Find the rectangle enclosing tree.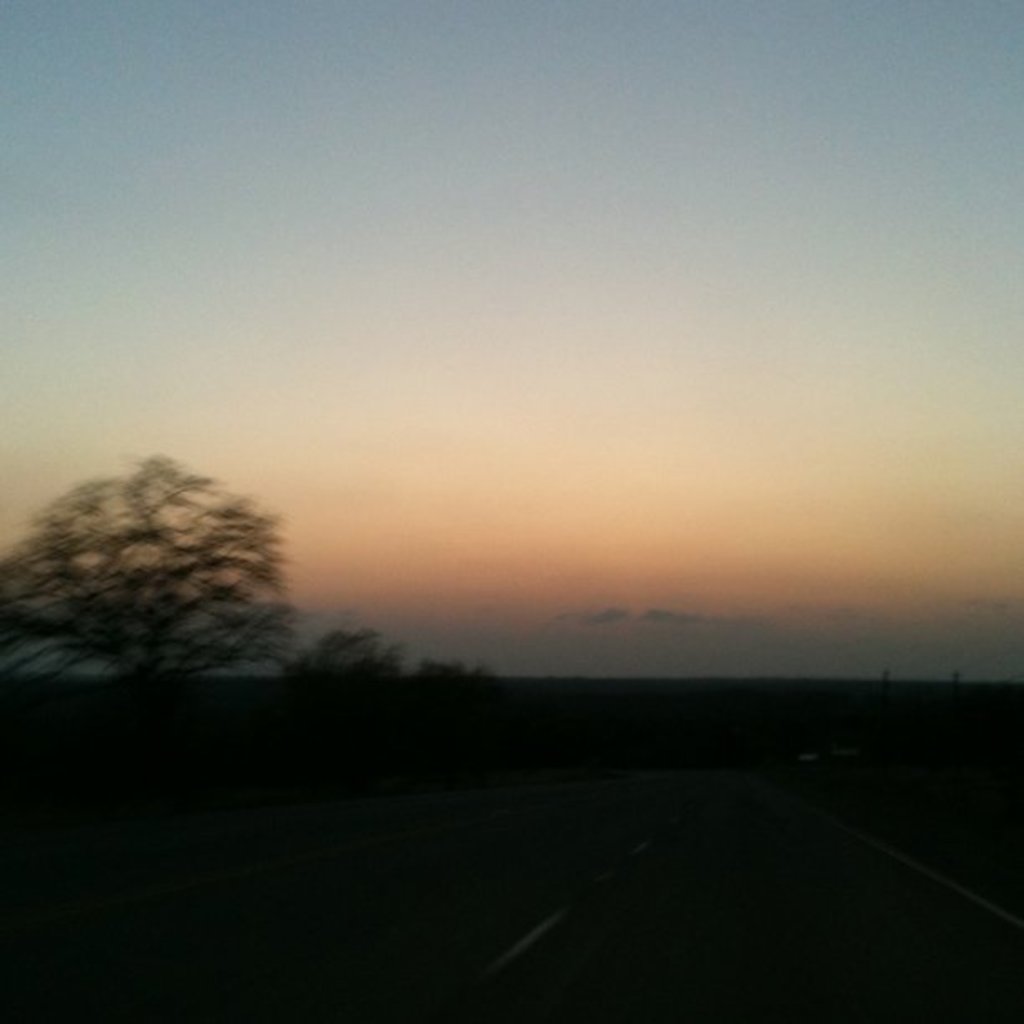
12, 395, 371, 733.
